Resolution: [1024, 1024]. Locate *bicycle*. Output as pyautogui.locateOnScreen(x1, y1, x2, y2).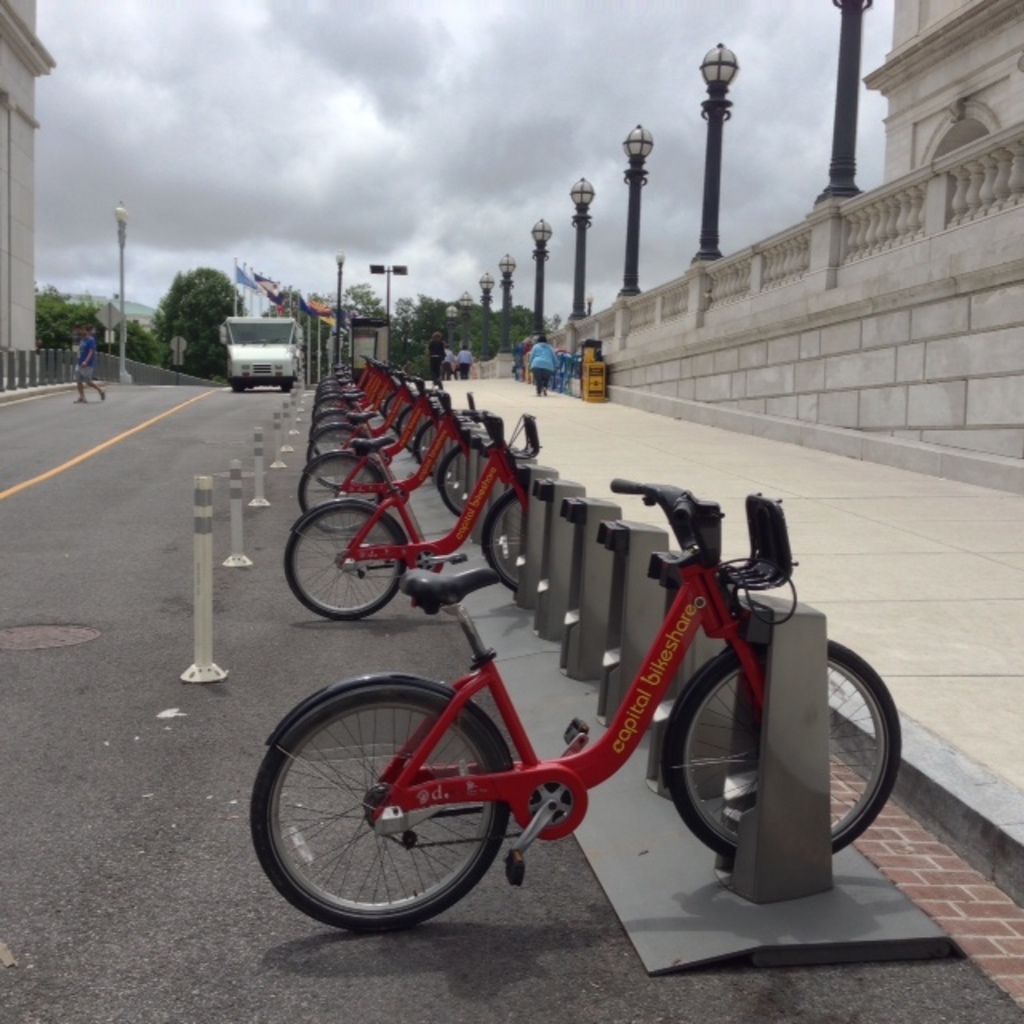
pyautogui.locateOnScreen(251, 474, 906, 934).
